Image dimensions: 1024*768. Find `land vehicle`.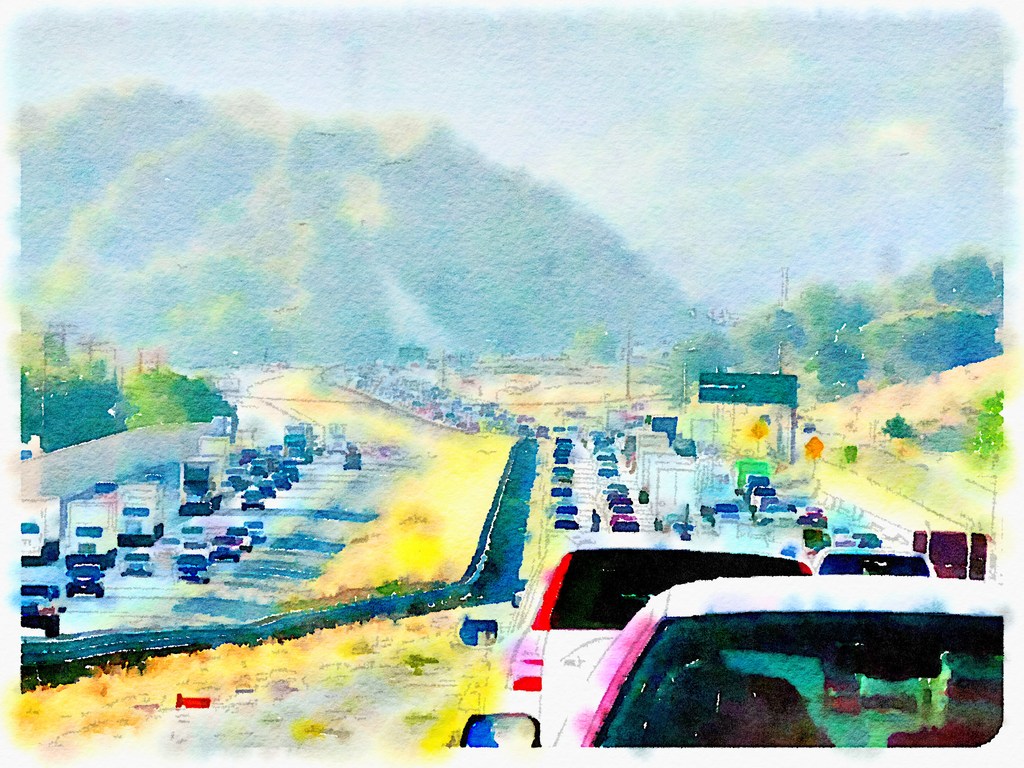
box(283, 421, 307, 460).
